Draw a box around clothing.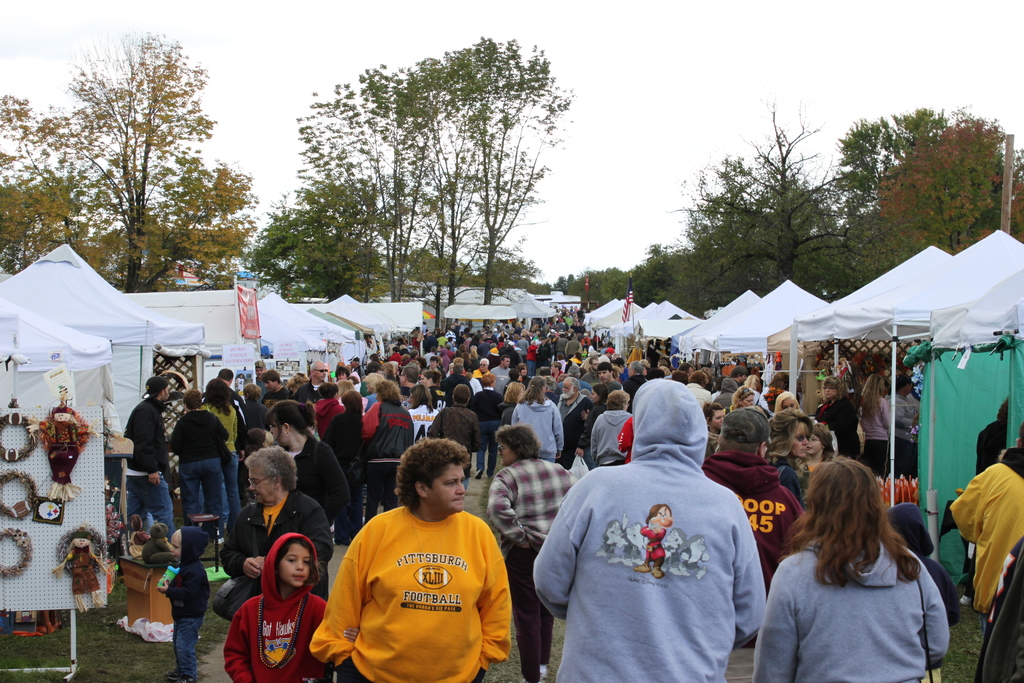
x1=490 y1=457 x2=574 y2=664.
